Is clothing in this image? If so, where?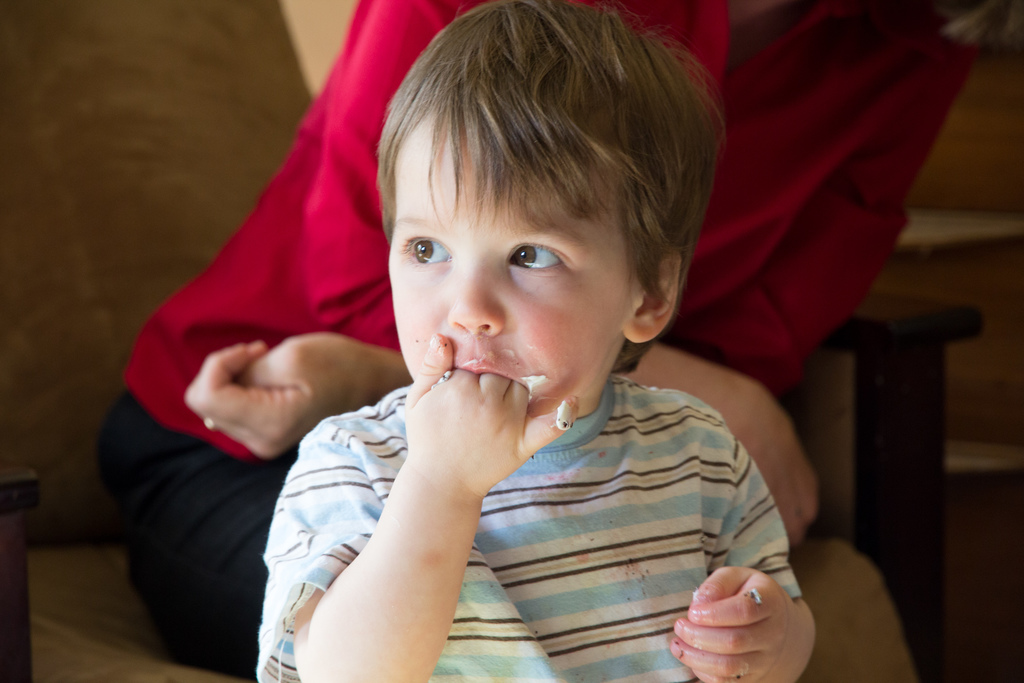
Yes, at left=401, top=318, right=819, bottom=661.
